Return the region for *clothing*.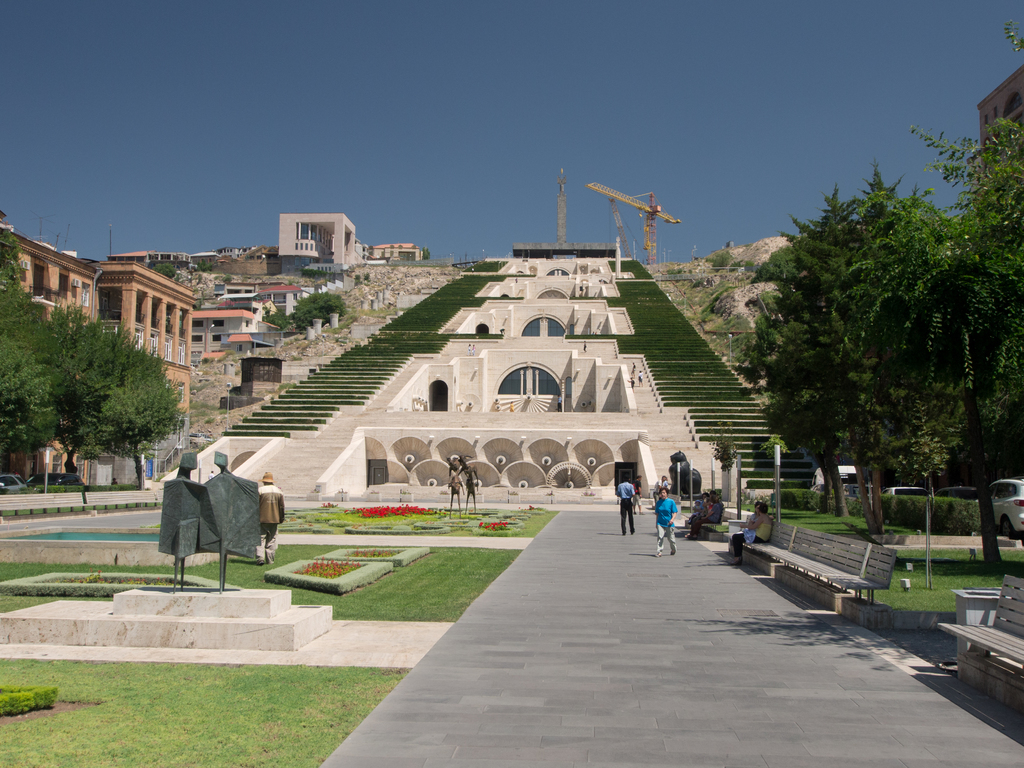
Rect(655, 500, 674, 559).
